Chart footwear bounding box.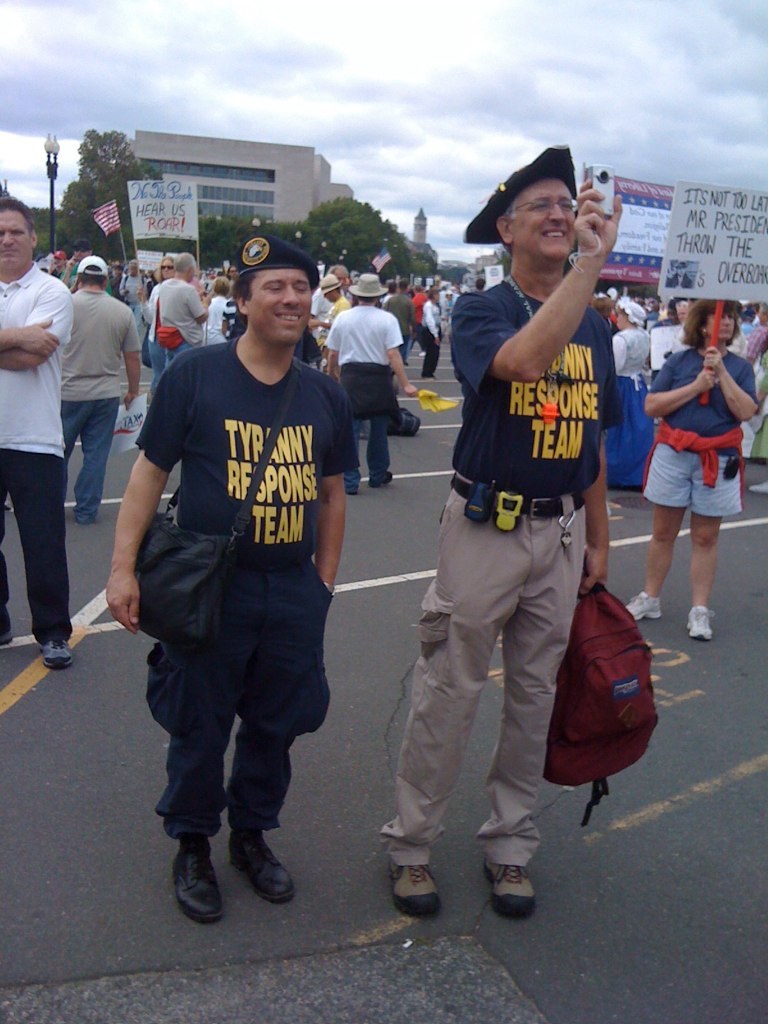
Charted: region(229, 833, 299, 906).
